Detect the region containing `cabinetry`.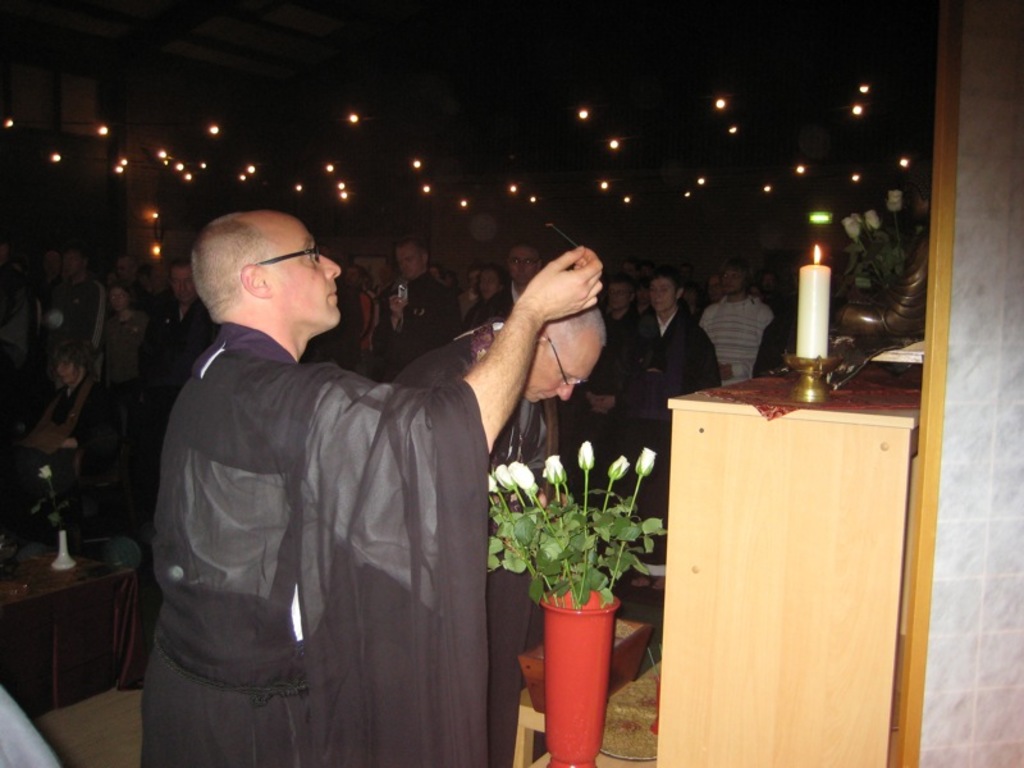
<box>675,361,936,767</box>.
